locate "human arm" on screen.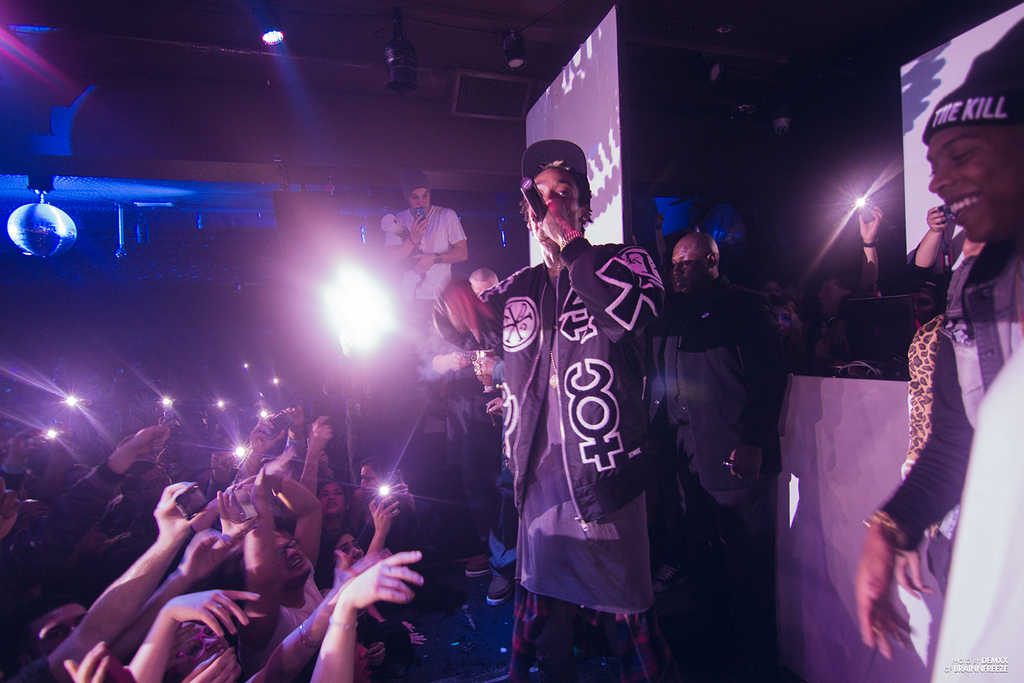
On screen at l=527, t=199, r=668, b=341.
